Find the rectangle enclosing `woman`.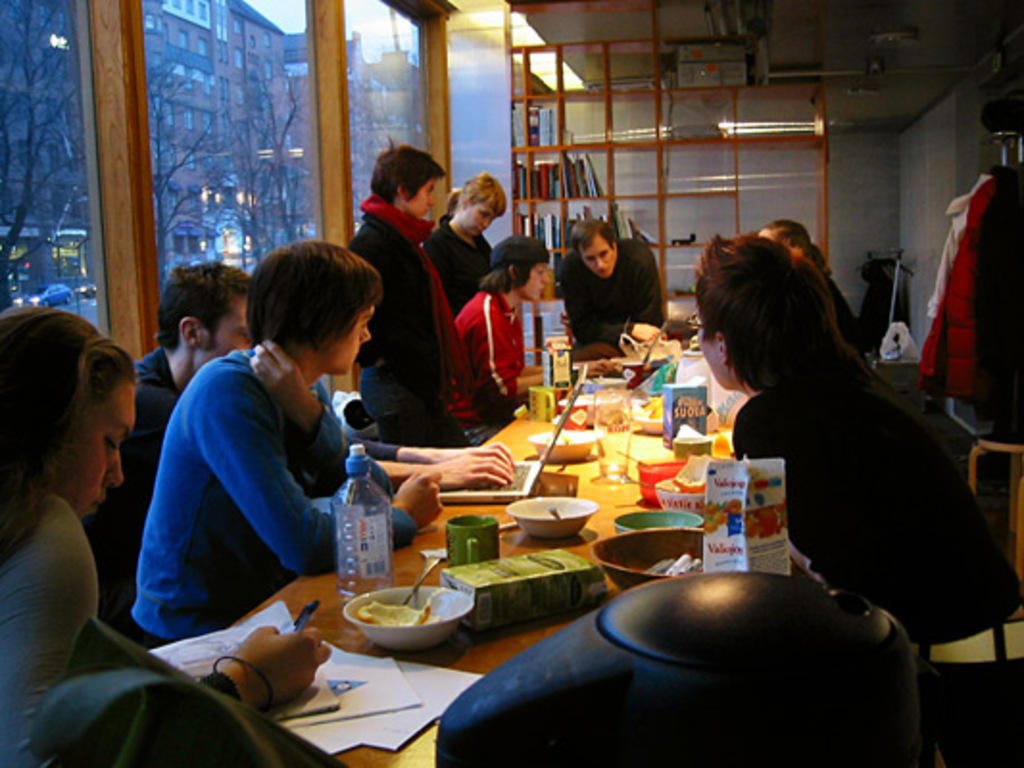
(134,232,448,641).
